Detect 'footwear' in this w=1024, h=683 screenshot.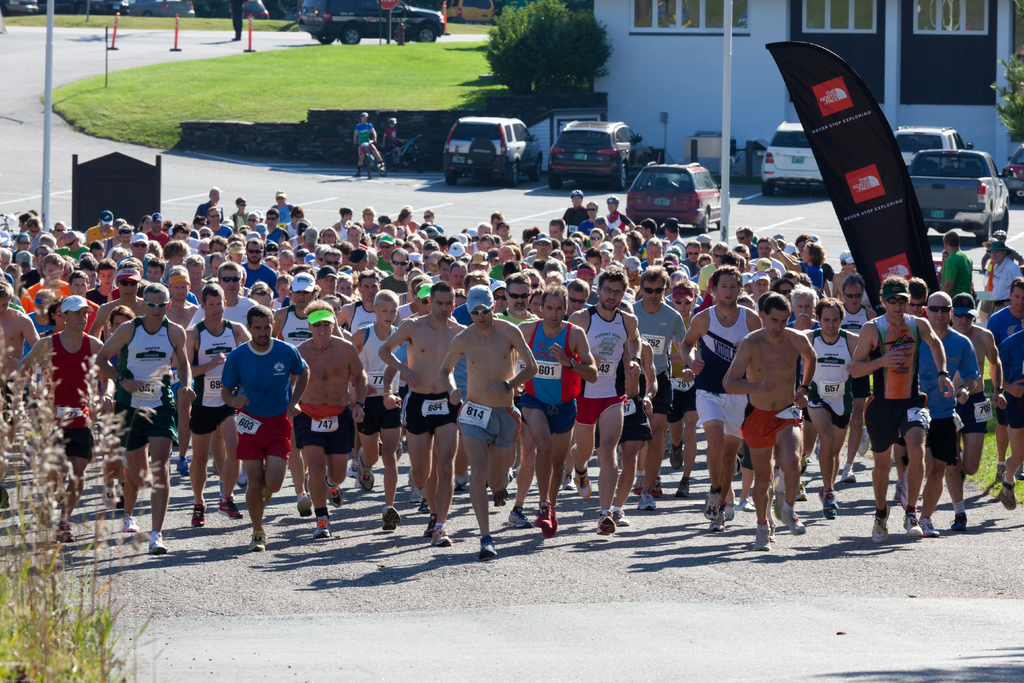
Detection: <region>668, 444, 685, 470</region>.
